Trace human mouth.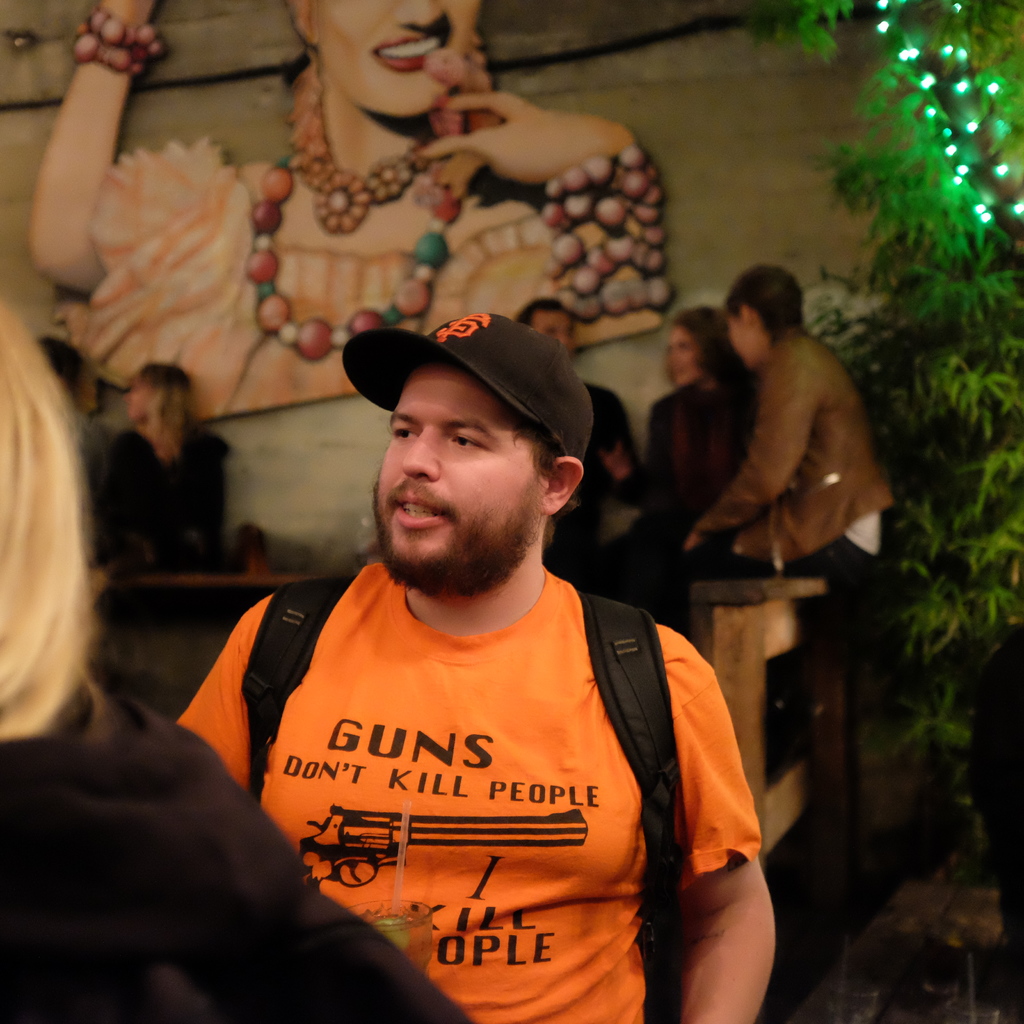
Traced to bbox=[564, 347, 578, 359].
